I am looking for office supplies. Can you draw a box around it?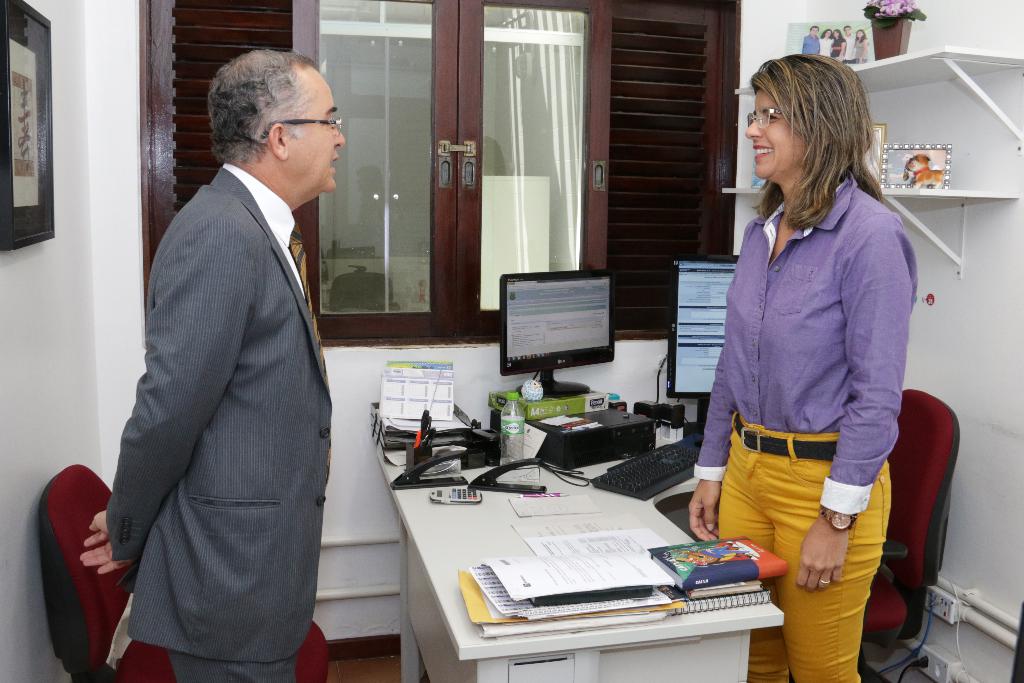
Sure, the bounding box is 490,394,534,438.
